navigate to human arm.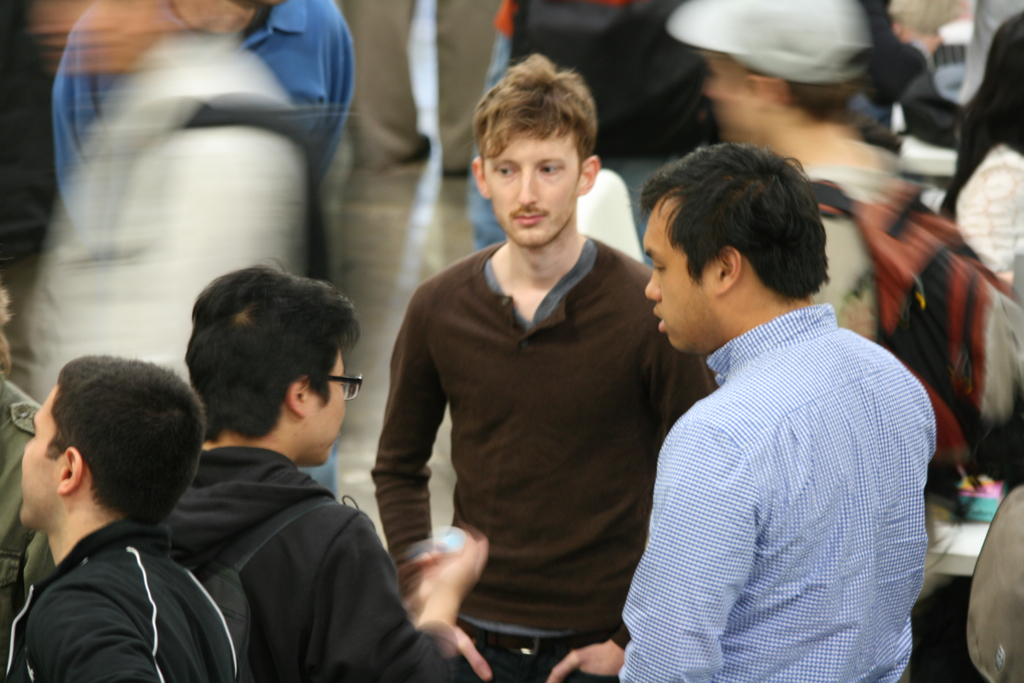
Navigation target: pyautogui.locateOnScreen(605, 414, 765, 682).
